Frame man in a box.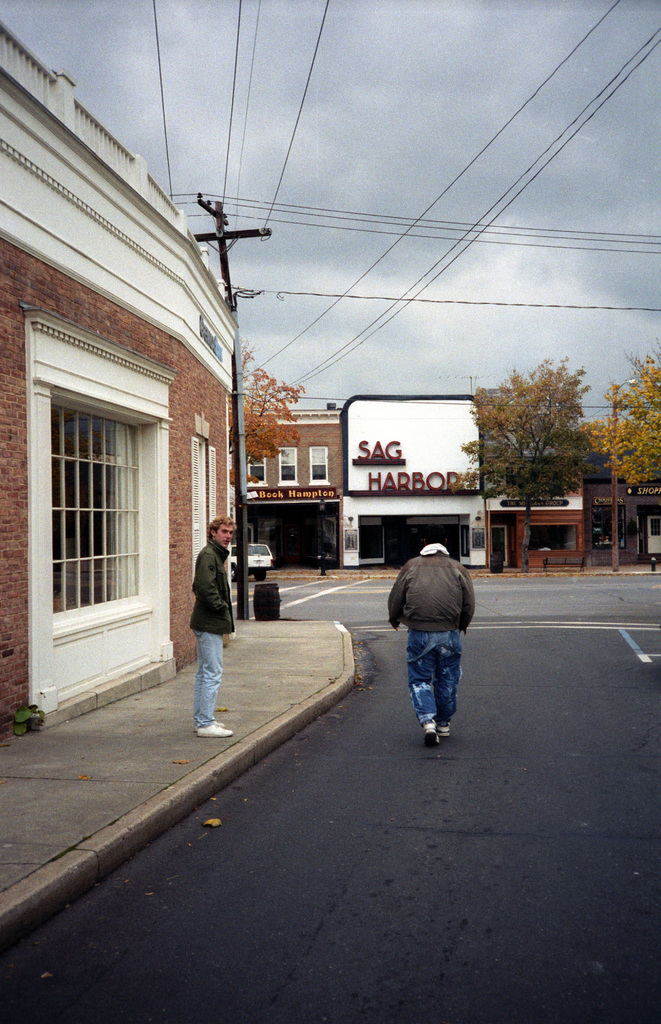
crop(386, 541, 482, 747).
